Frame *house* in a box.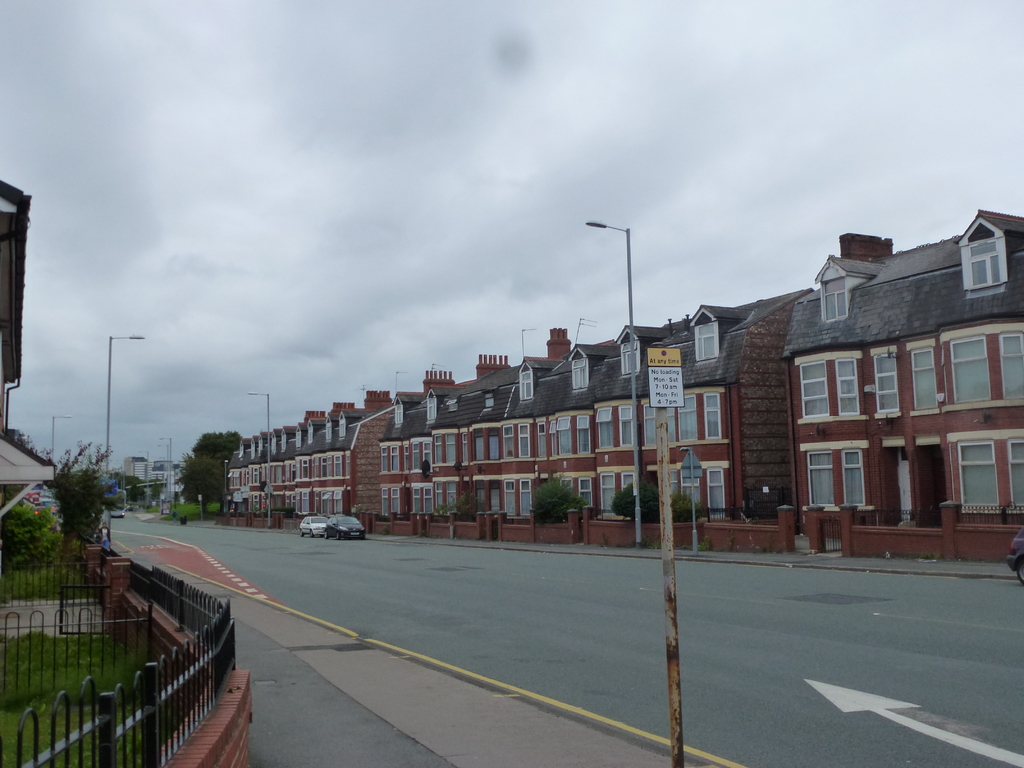
[215, 441, 250, 513].
